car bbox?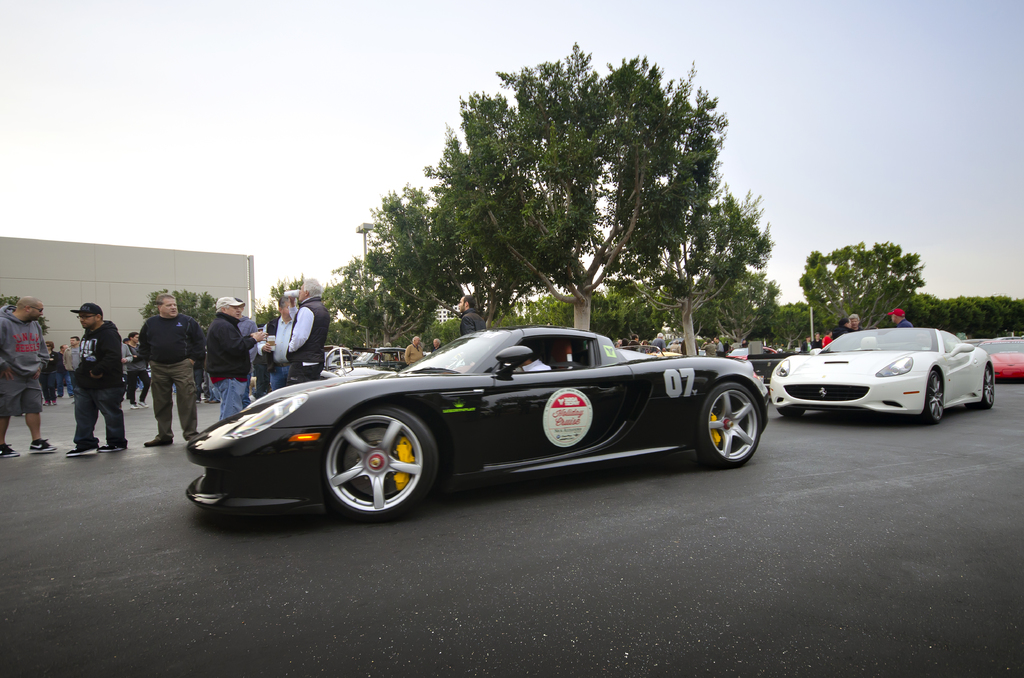
Rect(981, 336, 1023, 383)
